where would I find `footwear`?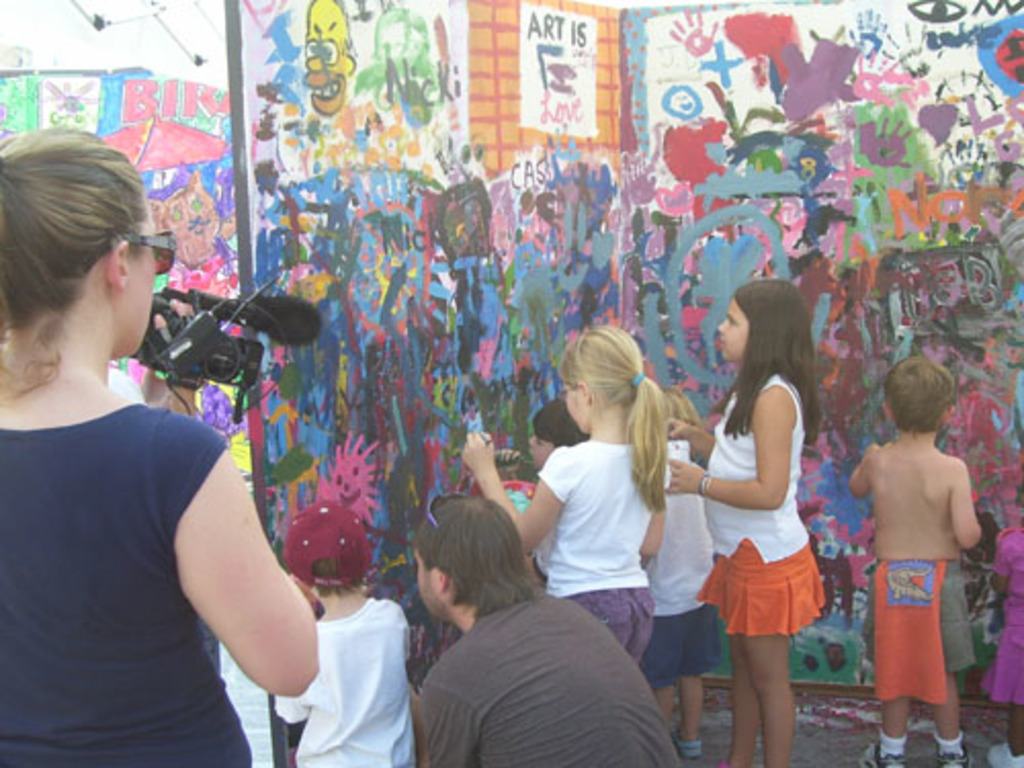
At bbox=(856, 733, 909, 766).
